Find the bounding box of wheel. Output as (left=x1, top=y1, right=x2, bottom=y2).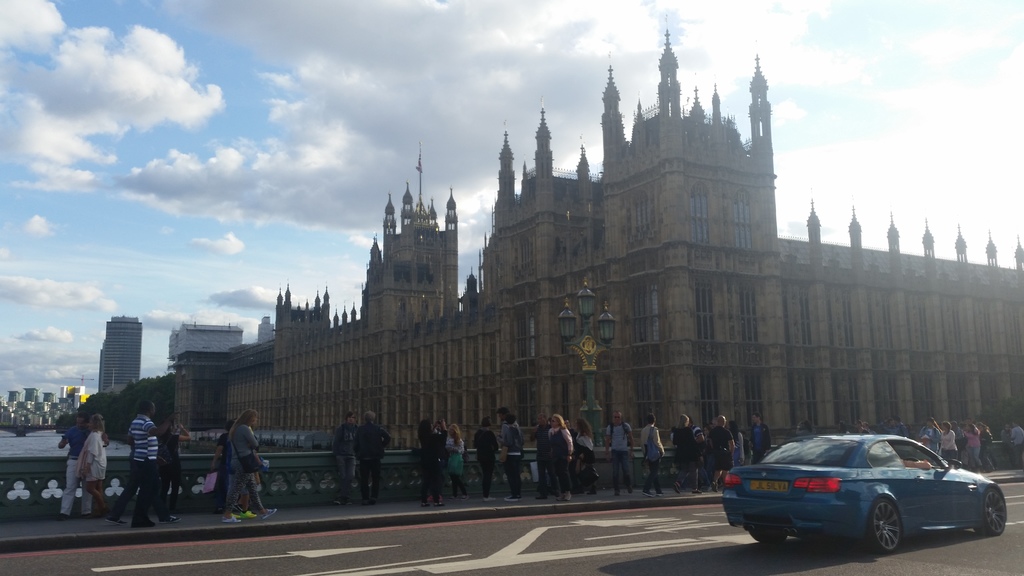
(left=751, top=531, right=786, bottom=543).
